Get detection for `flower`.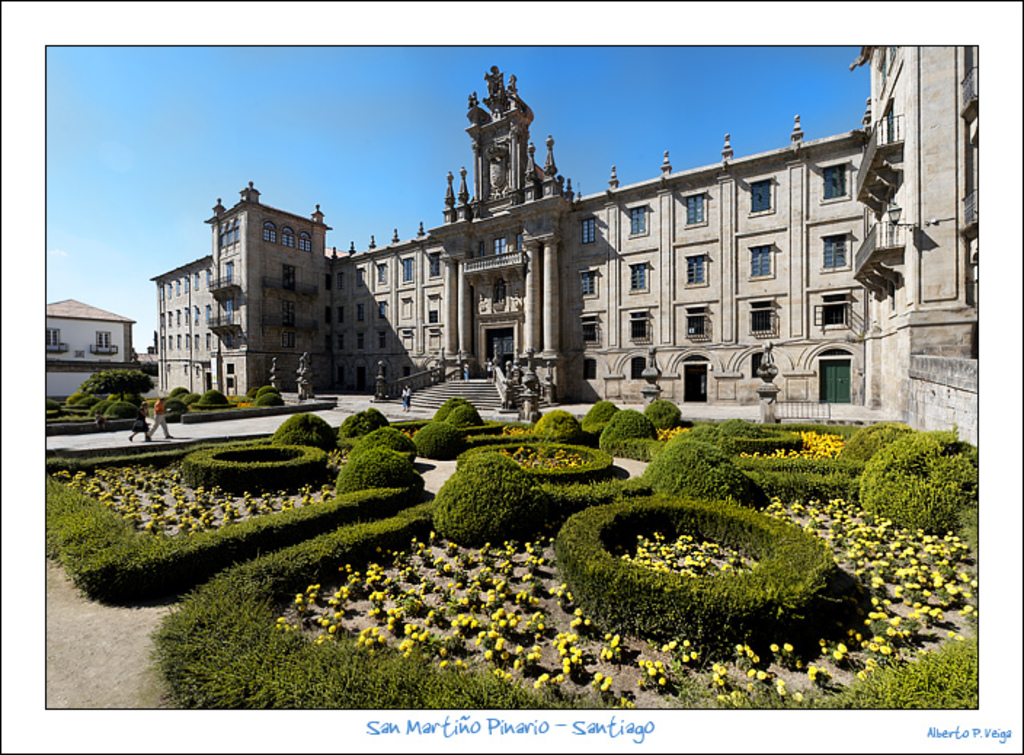
Detection: l=833, t=639, r=848, b=655.
